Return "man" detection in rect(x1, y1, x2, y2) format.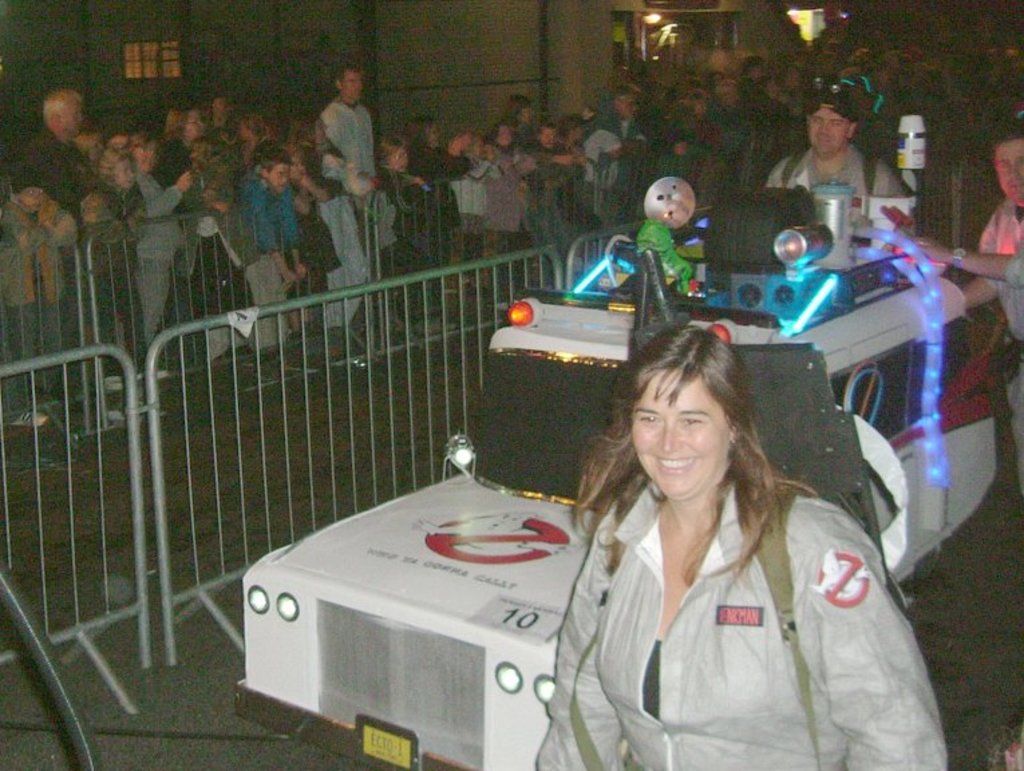
rect(906, 129, 1023, 503).
